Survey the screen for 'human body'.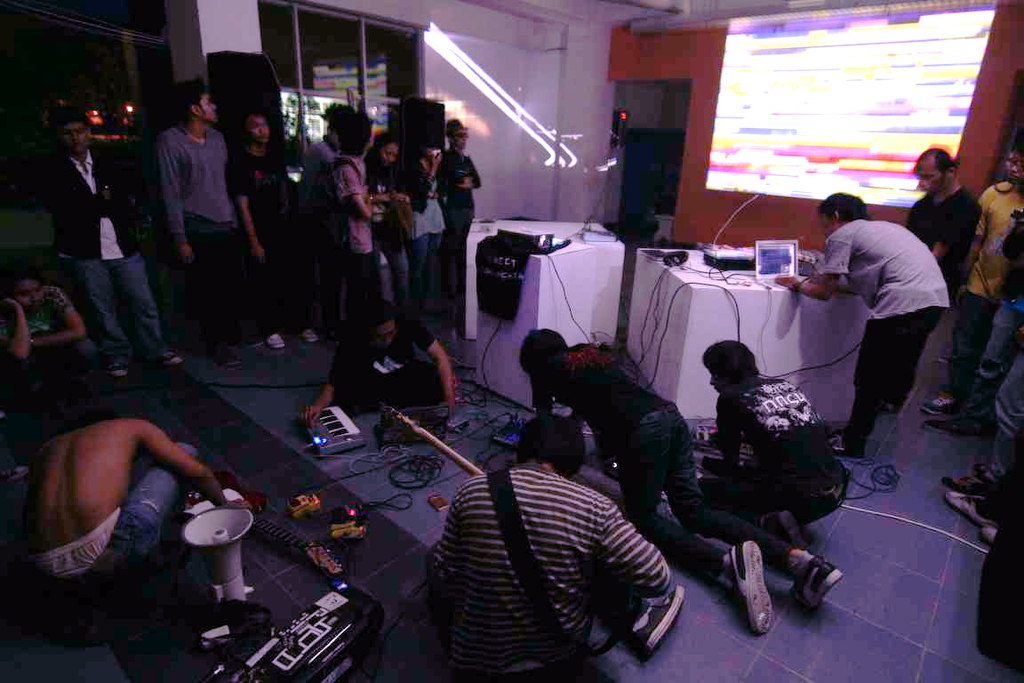
Survey found: bbox=(937, 350, 1023, 493).
